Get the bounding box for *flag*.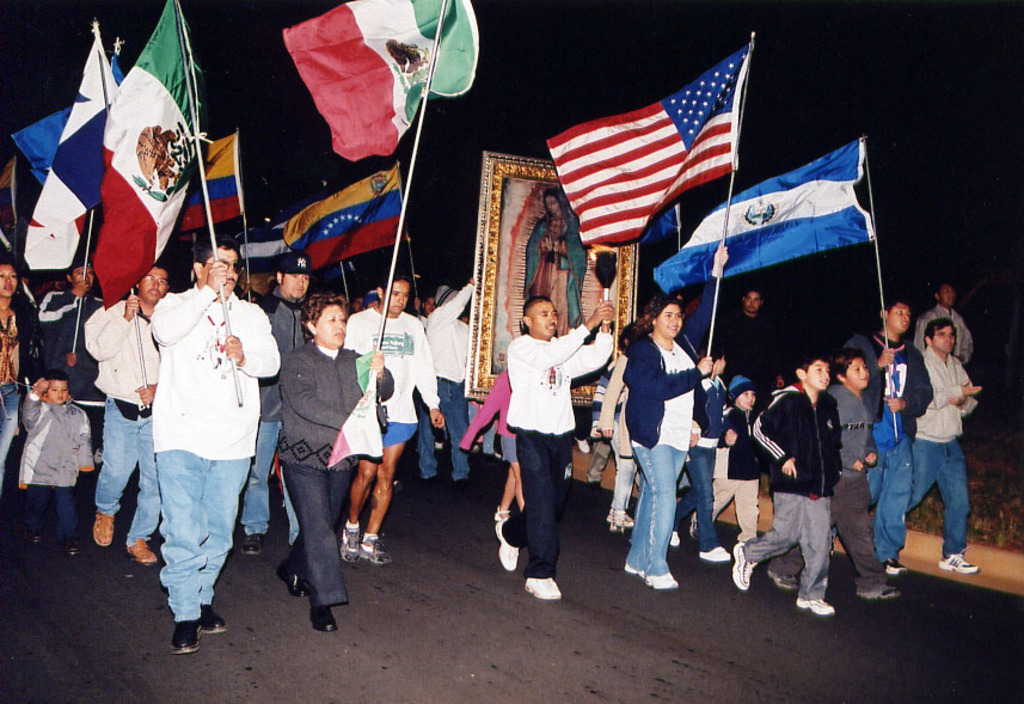
[left=85, top=0, right=197, bottom=310].
